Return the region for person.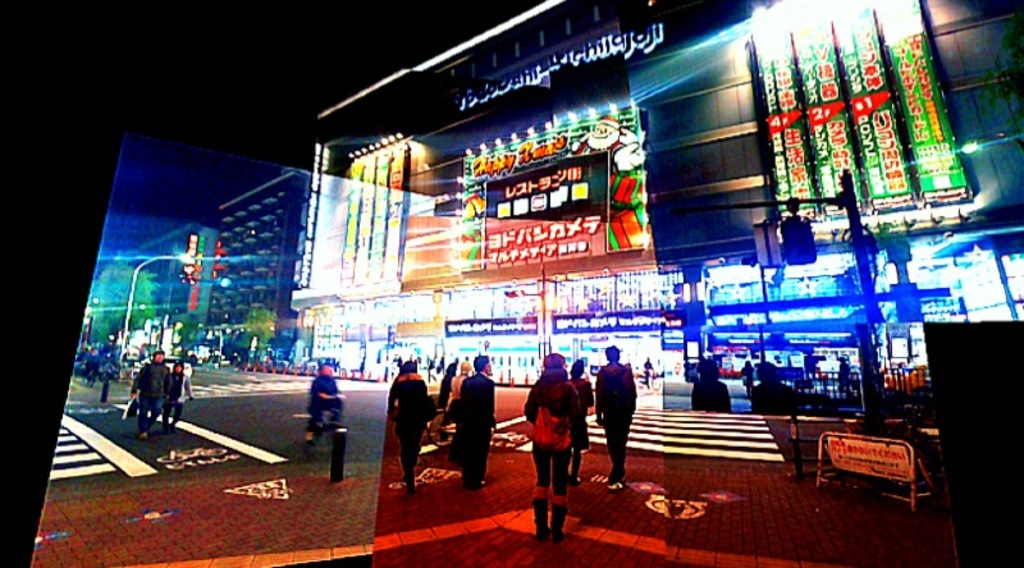
BBox(526, 351, 584, 539).
